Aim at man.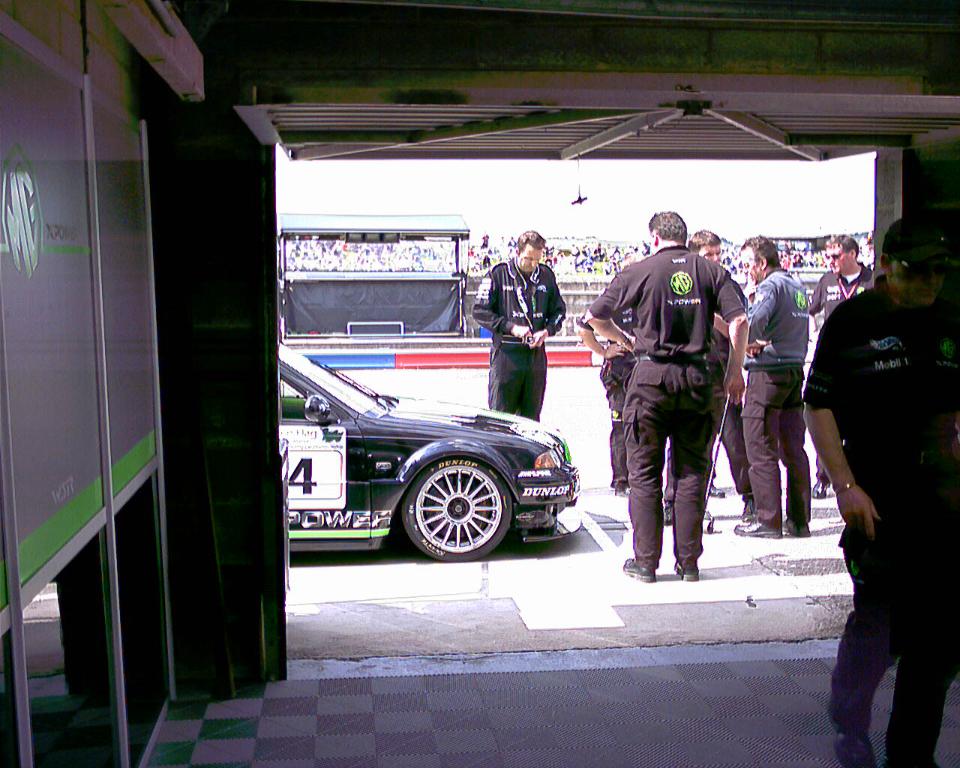
Aimed at Rect(811, 226, 879, 499).
